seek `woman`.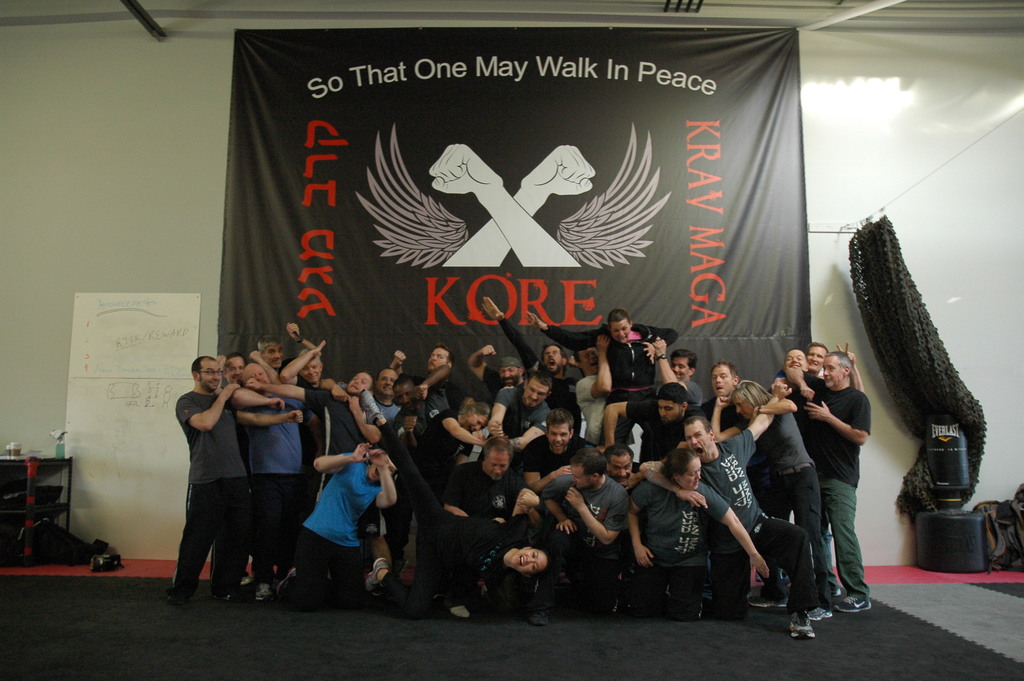
bbox=(710, 379, 833, 621).
